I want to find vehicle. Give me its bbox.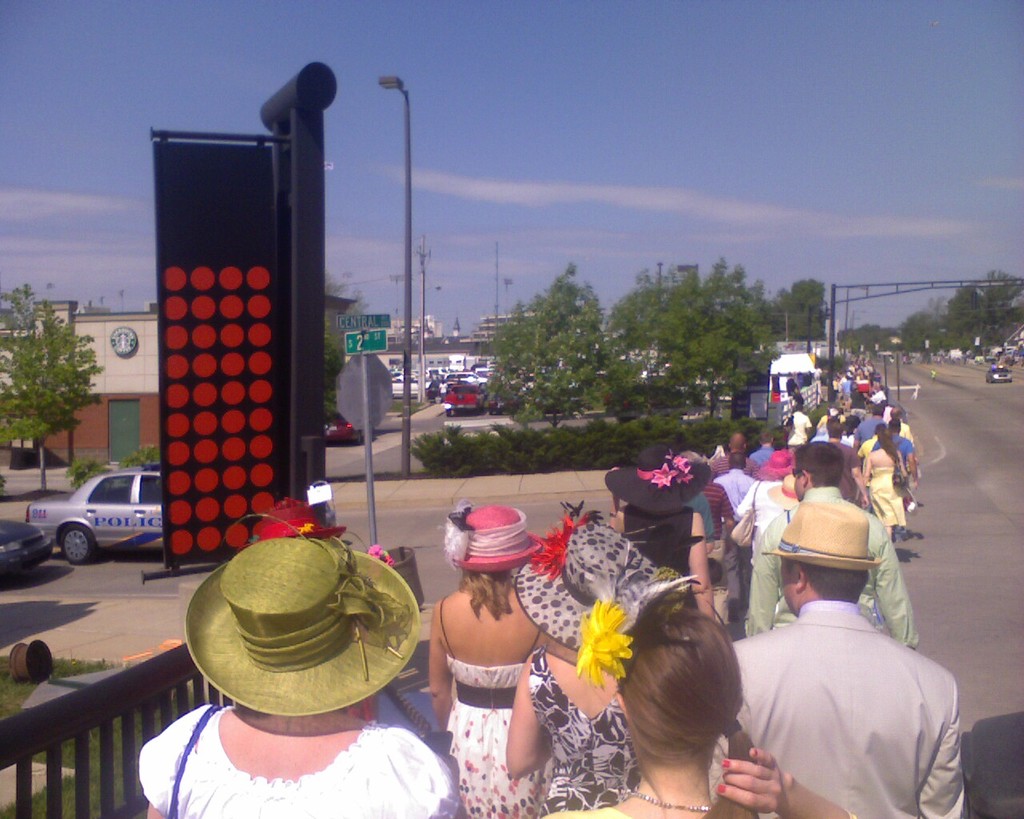
[left=325, top=408, right=365, bottom=446].
